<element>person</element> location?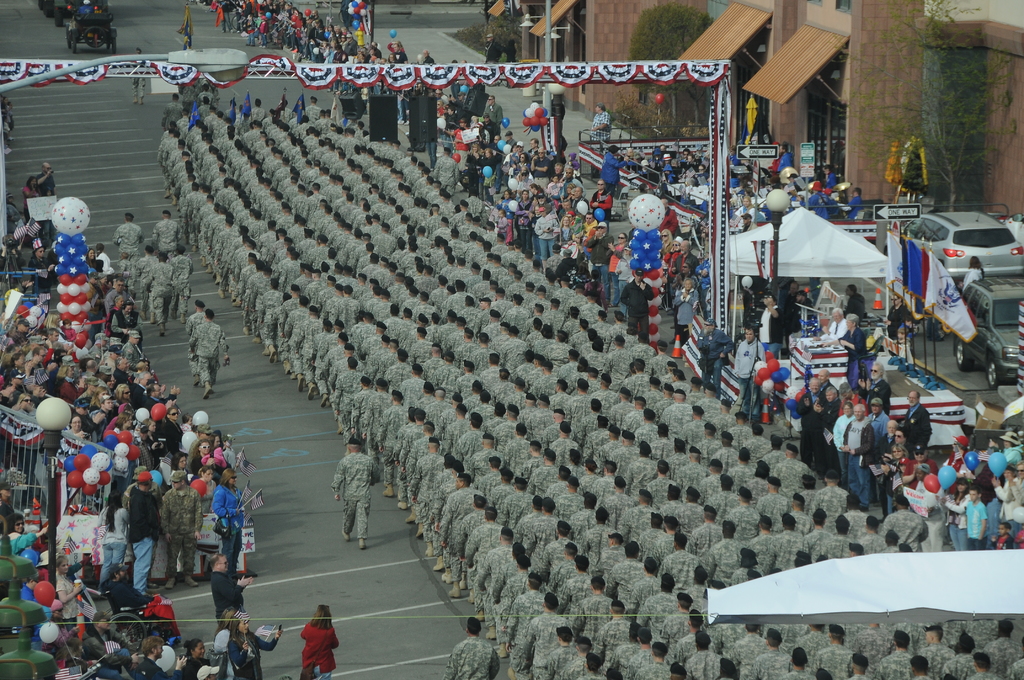
211/465/245/570
